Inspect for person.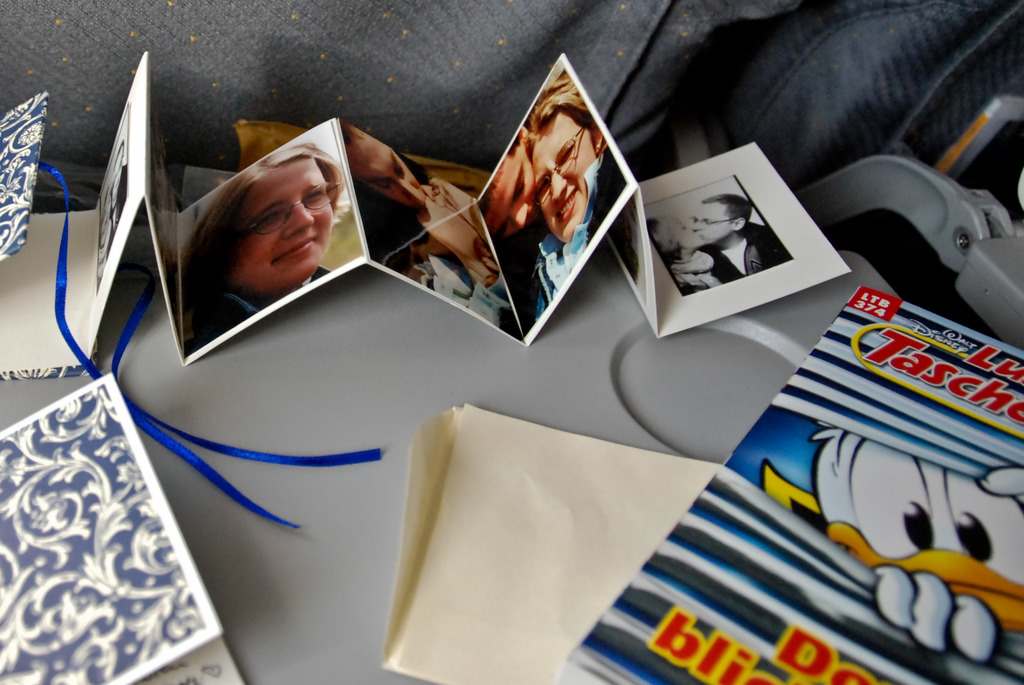
Inspection: [340,131,438,260].
